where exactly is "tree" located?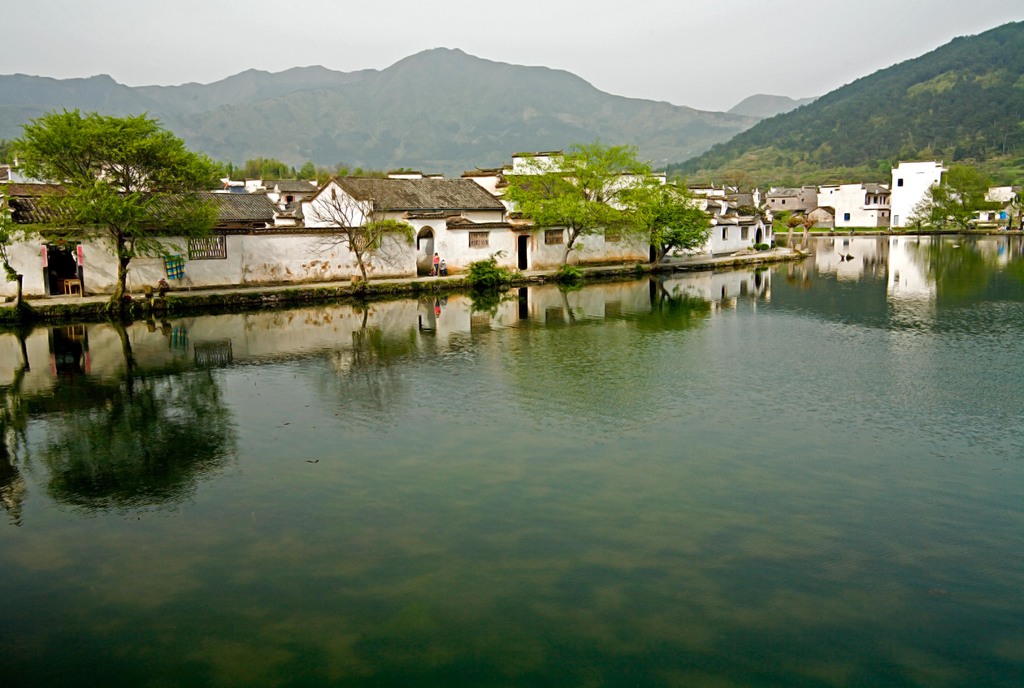
Its bounding box is BBox(637, 177, 712, 271).
